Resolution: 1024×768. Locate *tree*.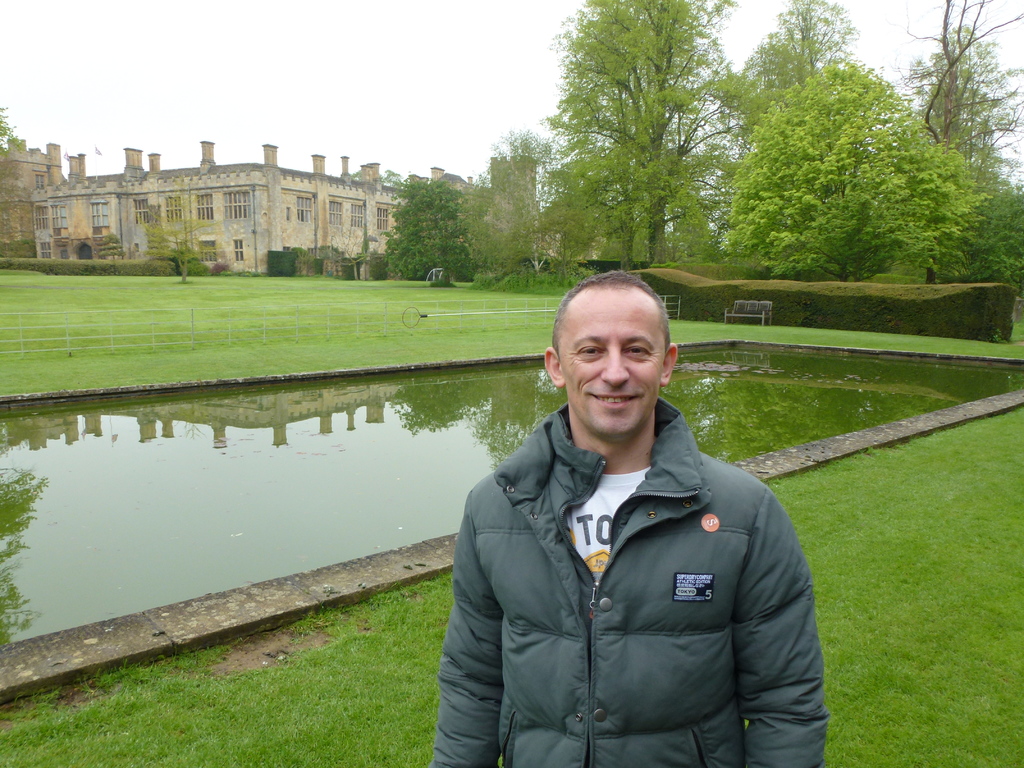
bbox(436, 130, 615, 273).
